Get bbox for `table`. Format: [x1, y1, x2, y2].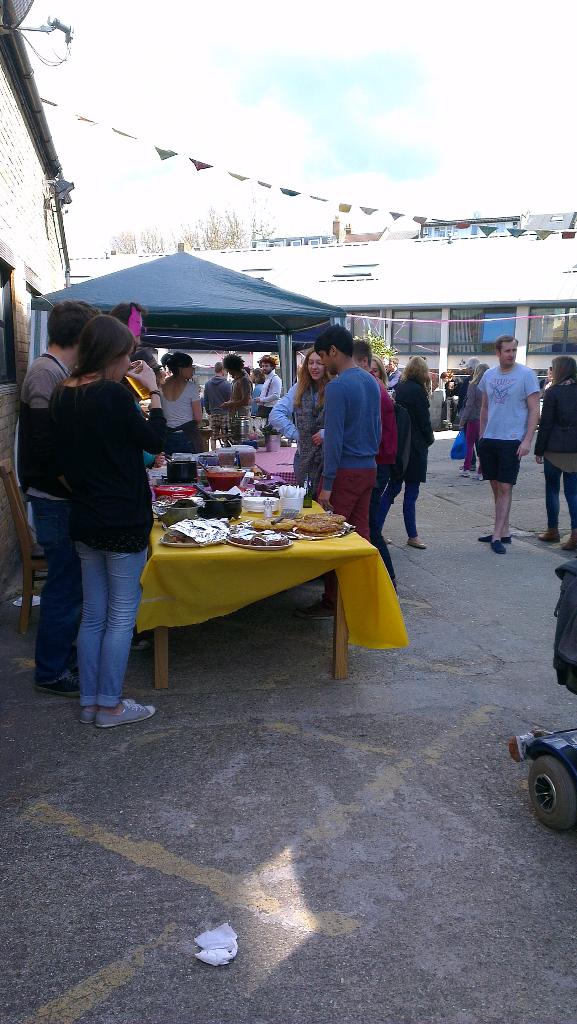
[137, 468, 416, 691].
